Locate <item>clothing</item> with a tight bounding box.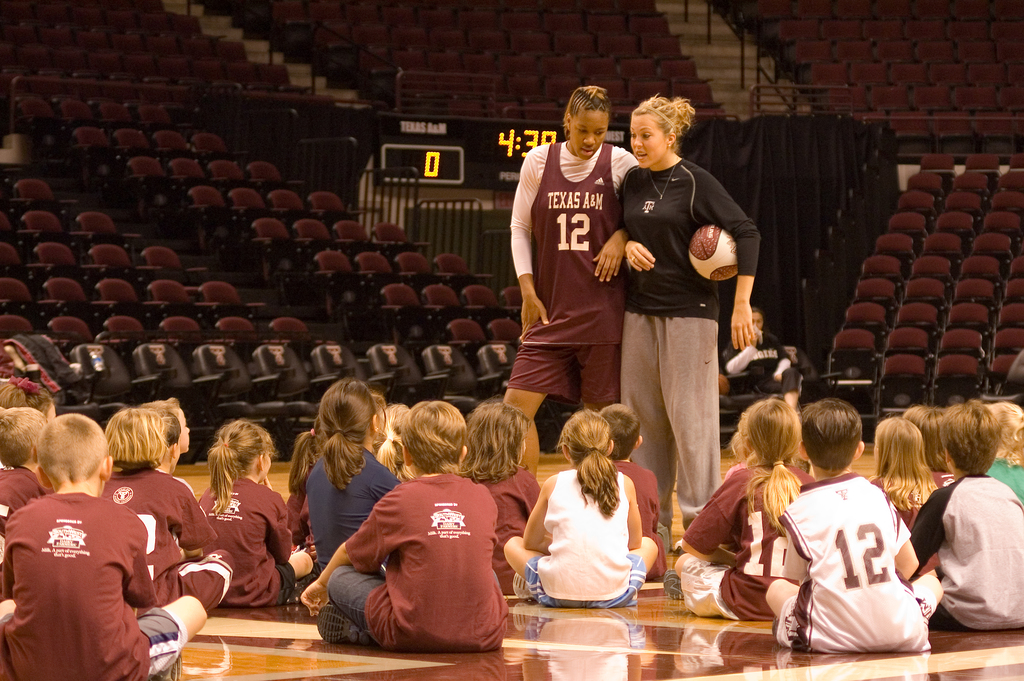
locate(0, 332, 80, 400).
